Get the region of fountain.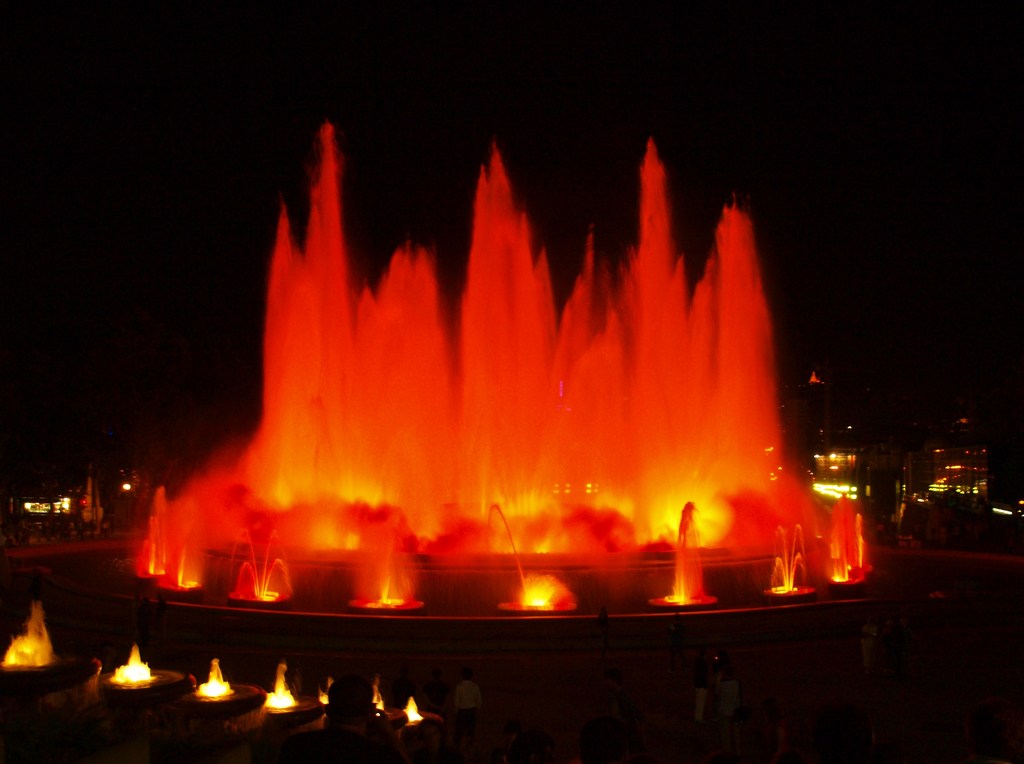
(left=132, top=90, right=845, bottom=660).
